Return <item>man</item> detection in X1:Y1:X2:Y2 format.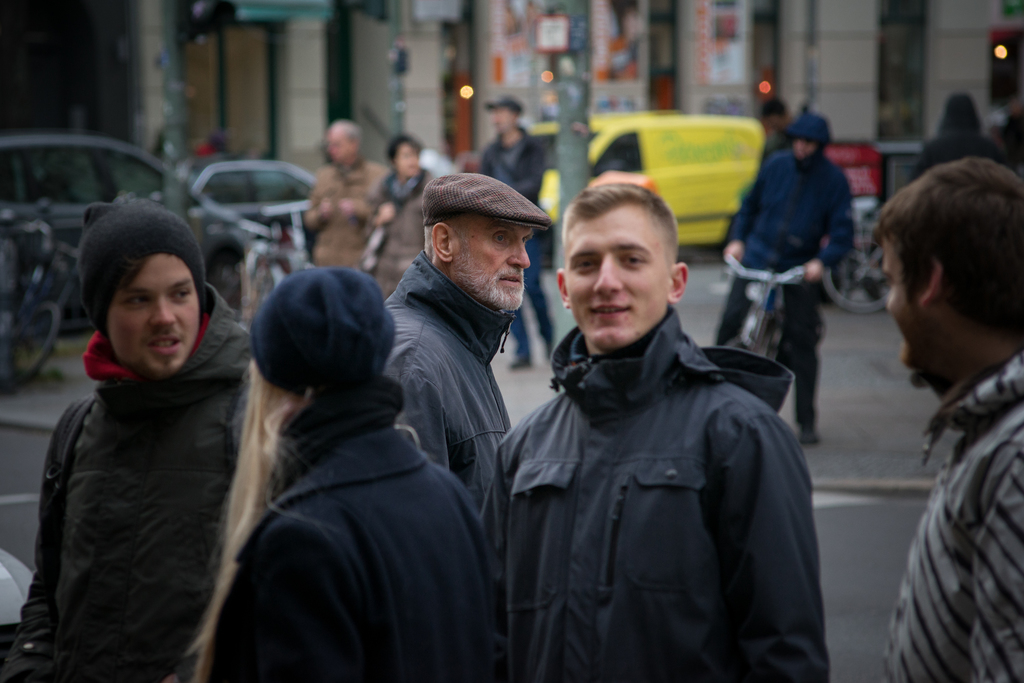
475:94:556:371.
